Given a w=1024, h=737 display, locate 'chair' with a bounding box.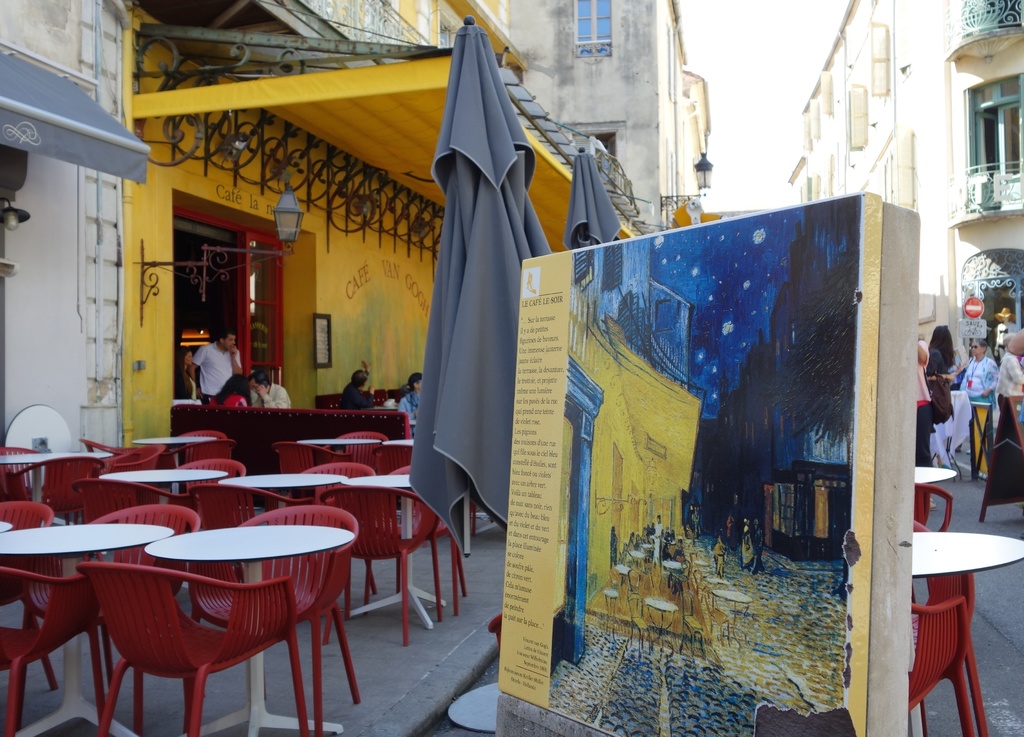
Located: (x1=76, y1=502, x2=205, y2=731).
